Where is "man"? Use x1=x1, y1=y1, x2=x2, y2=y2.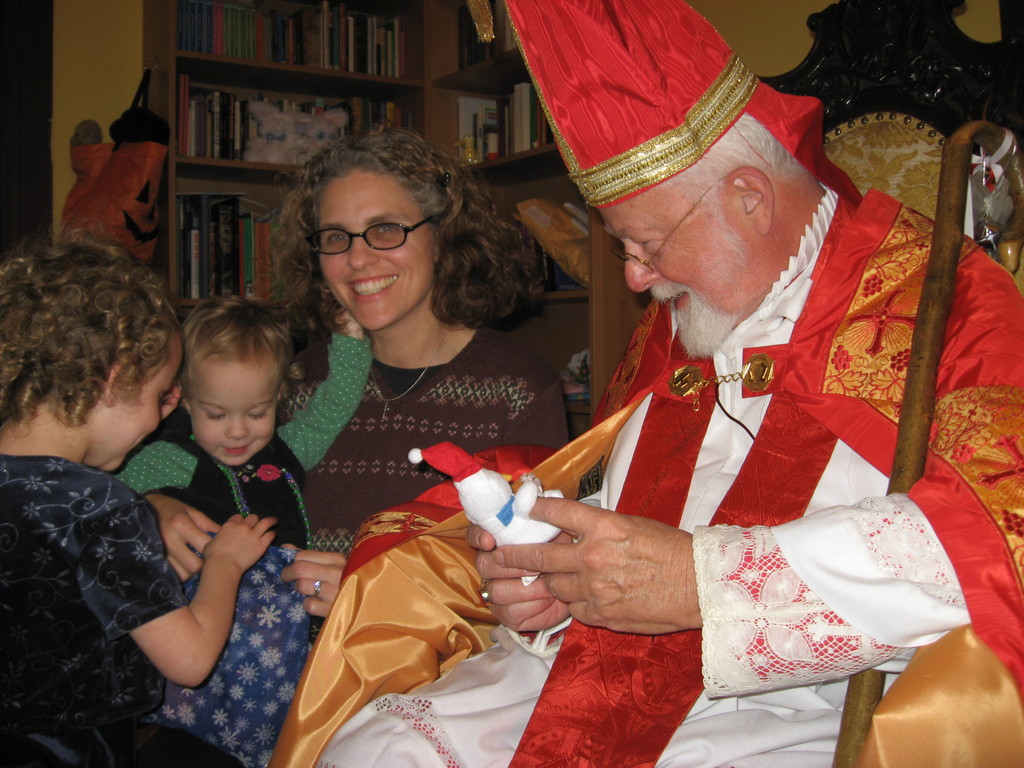
x1=316, y1=0, x2=1023, y2=767.
